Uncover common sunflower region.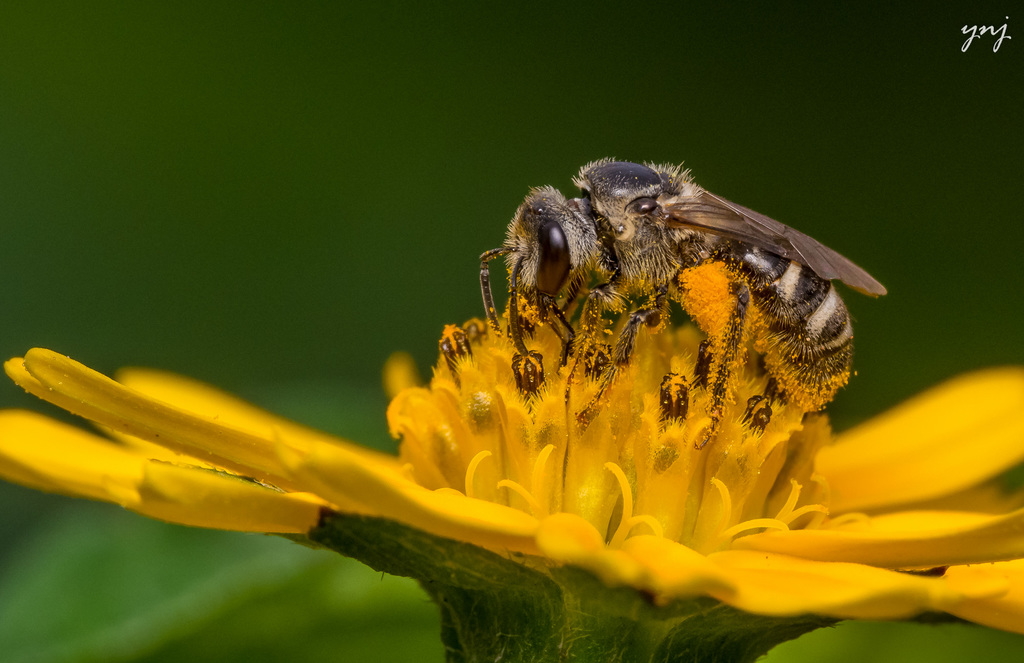
Uncovered: box=[5, 224, 1023, 662].
